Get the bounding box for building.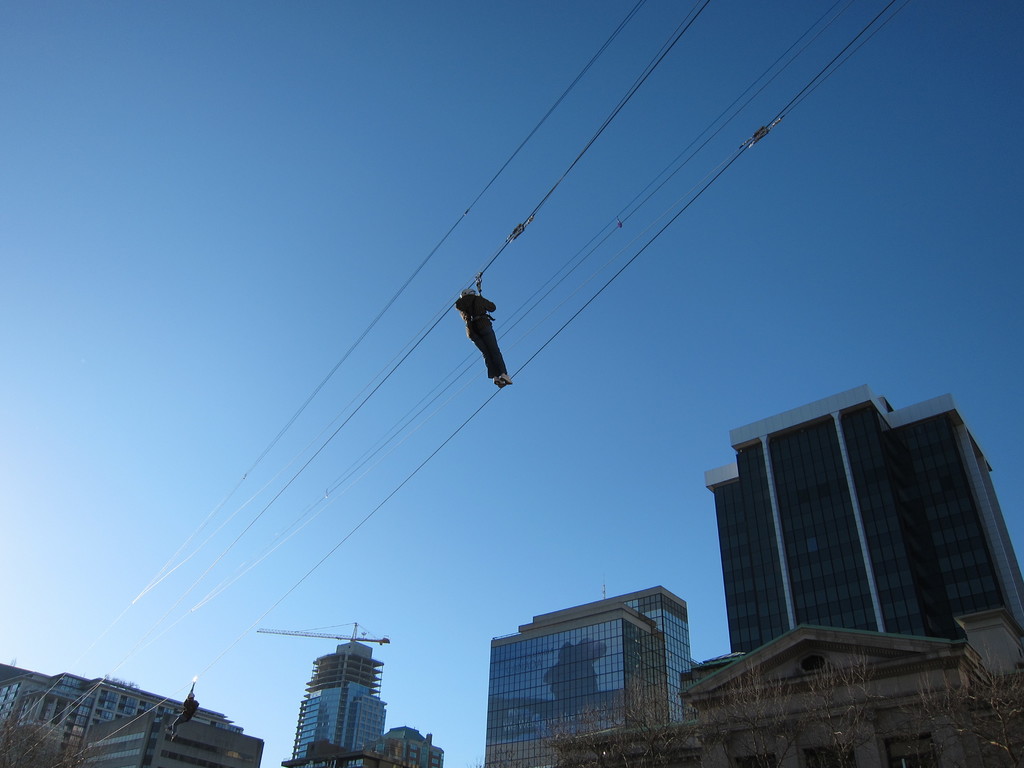
select_region(389, 728, 441, 767).
